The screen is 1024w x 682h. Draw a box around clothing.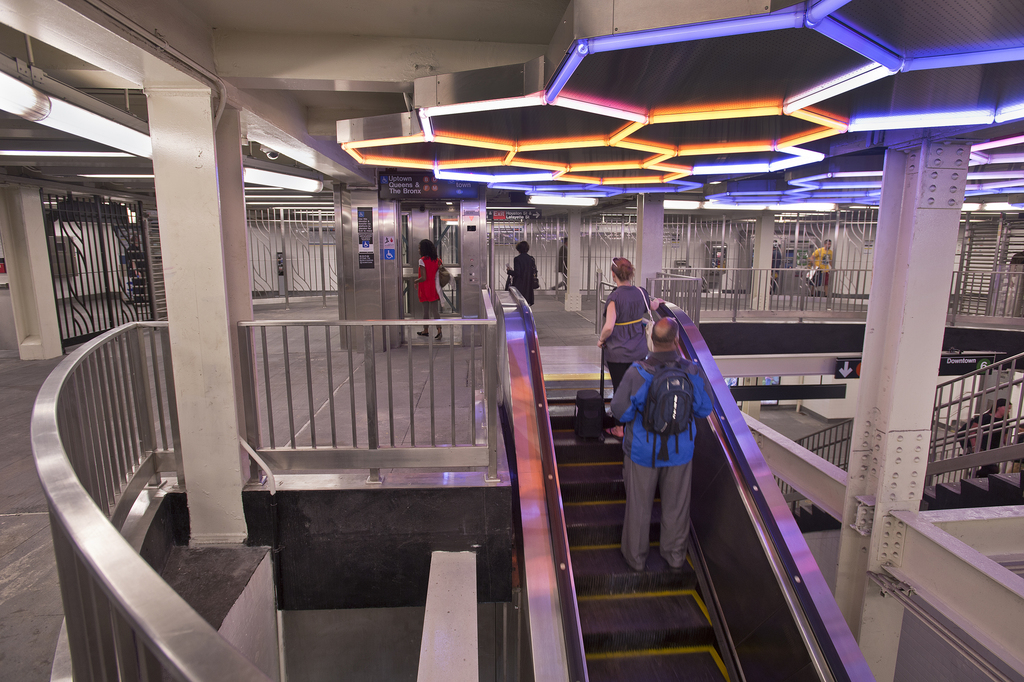
pyautogui.locateOnScreen(419, 256, 439, 302).
